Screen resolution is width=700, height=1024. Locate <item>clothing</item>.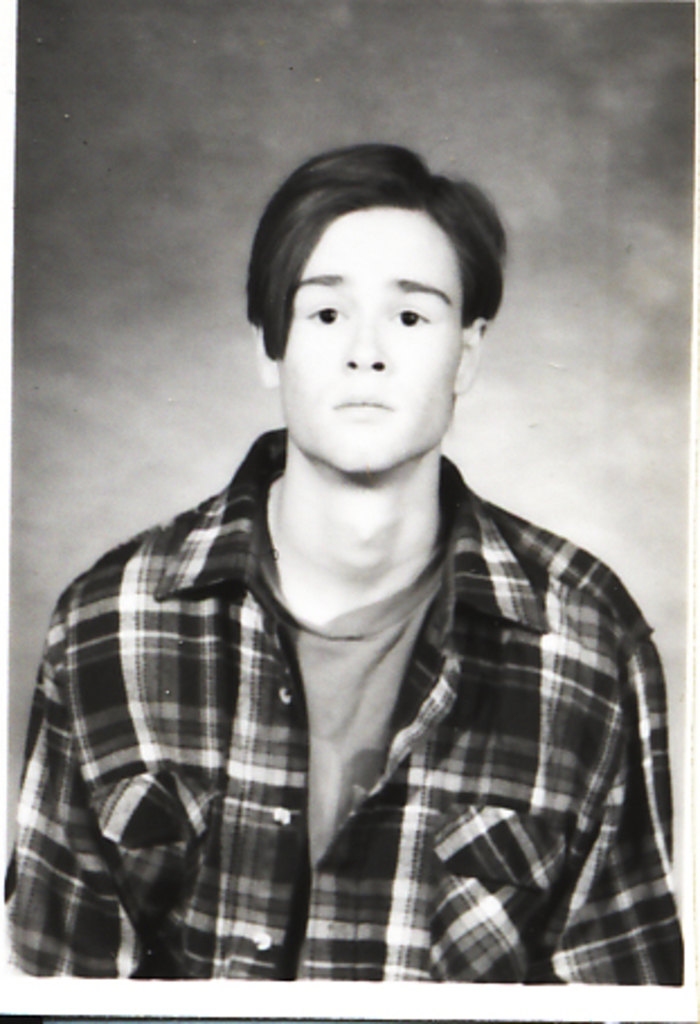
l=16, t=308, r=662, b=995.
